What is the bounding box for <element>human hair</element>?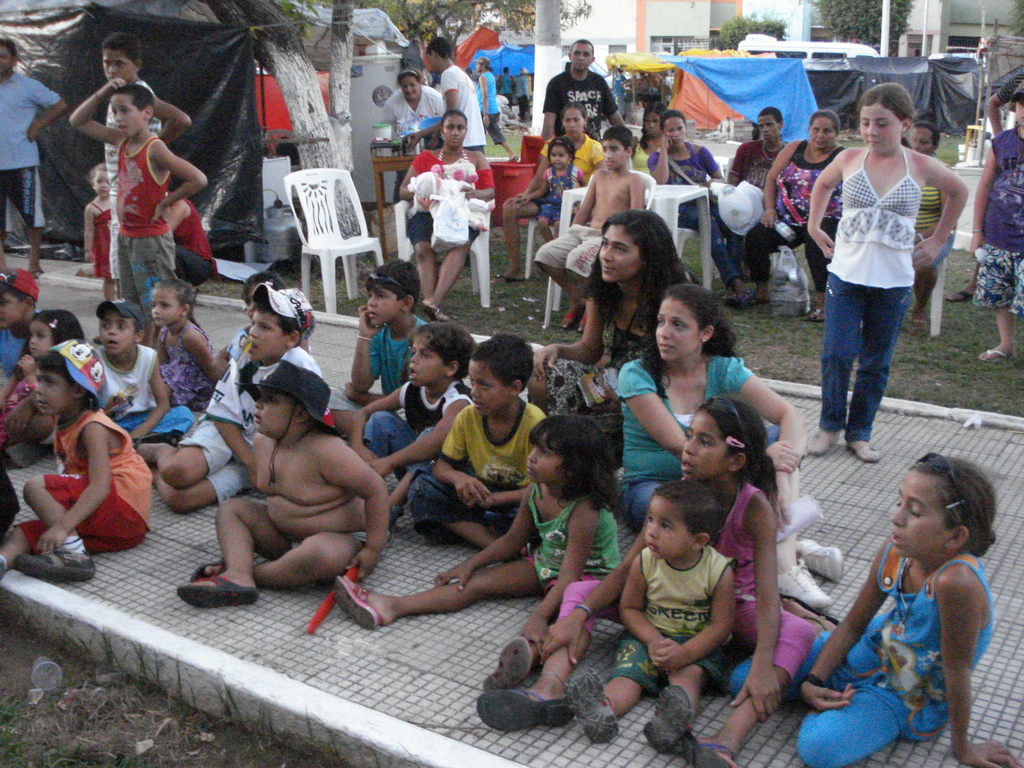
{"left": 654, "top": 481, "right": 721, "bottom": 546}.
